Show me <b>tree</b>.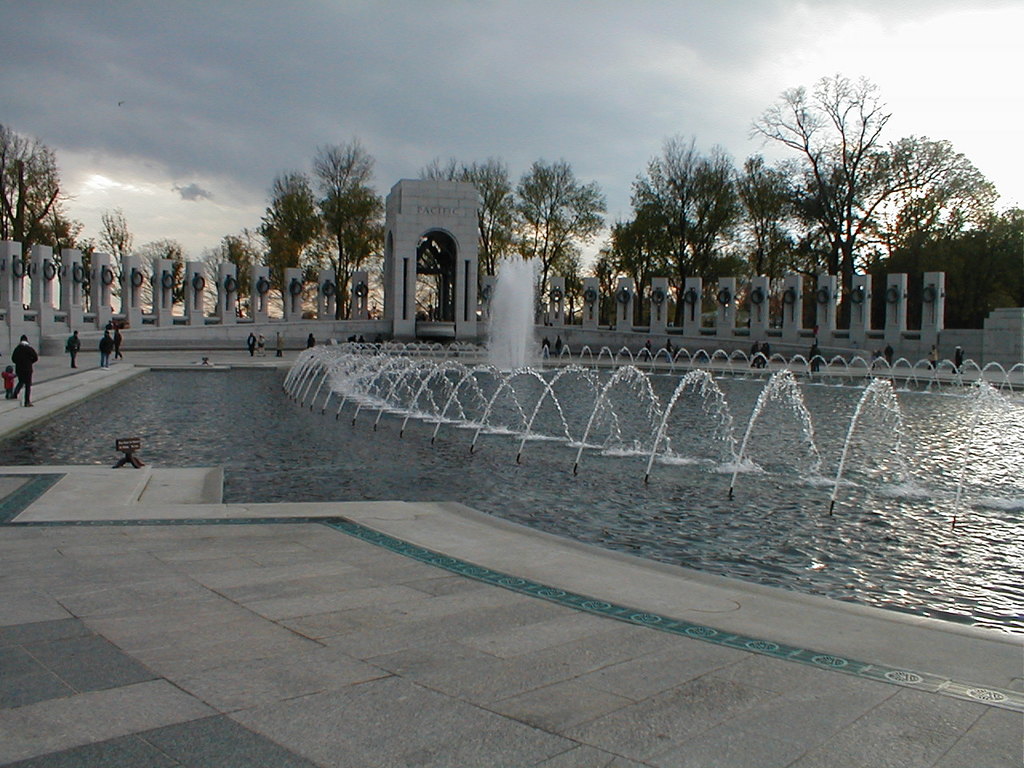
<b>tree</b> is here: x1=0 y1=122 x2=84 y2=286.
